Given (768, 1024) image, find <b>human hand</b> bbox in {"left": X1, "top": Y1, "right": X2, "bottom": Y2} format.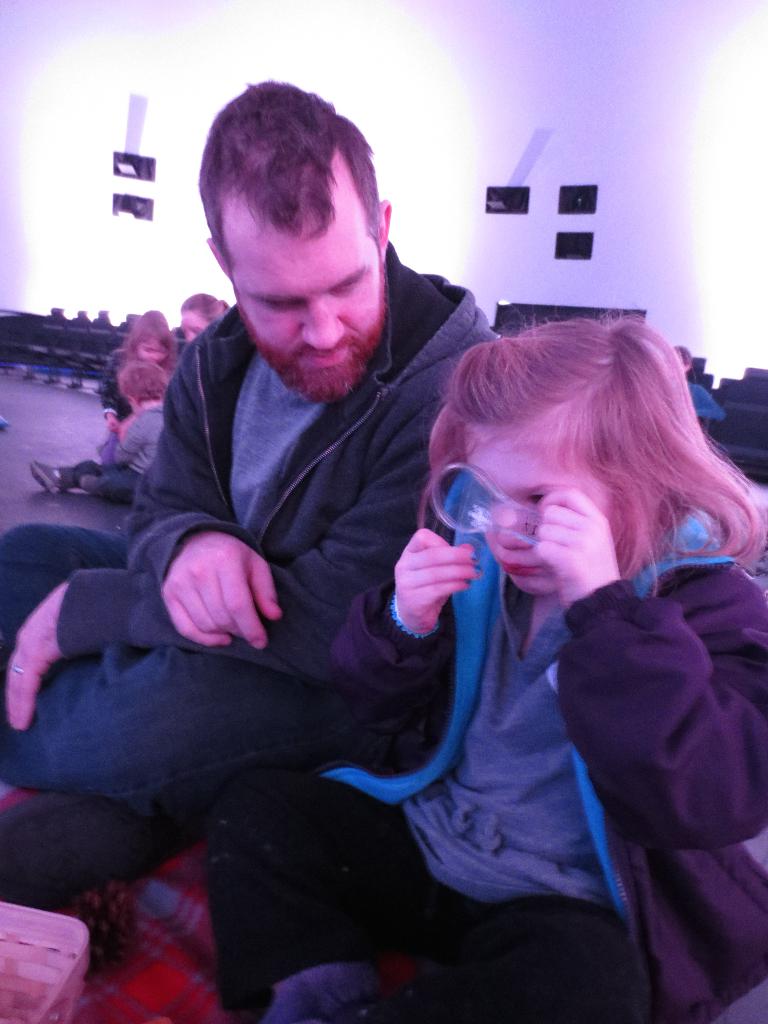
{"left": 527, "top": 484, "right": 620, "bottom": 605}.
